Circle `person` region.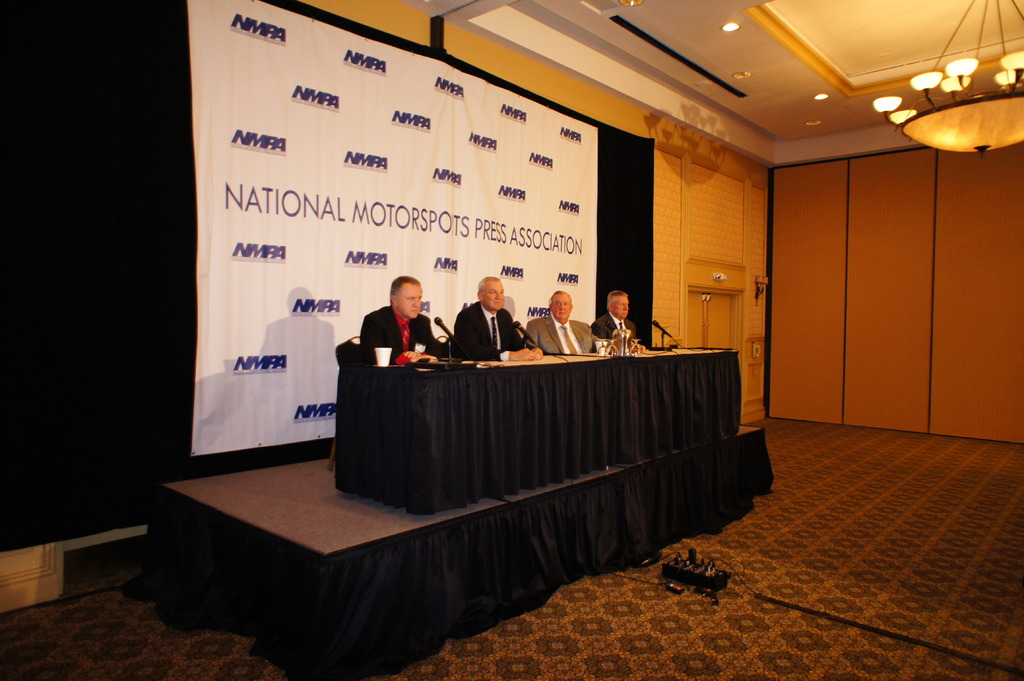
Region: [591, 285, 638, 344].
